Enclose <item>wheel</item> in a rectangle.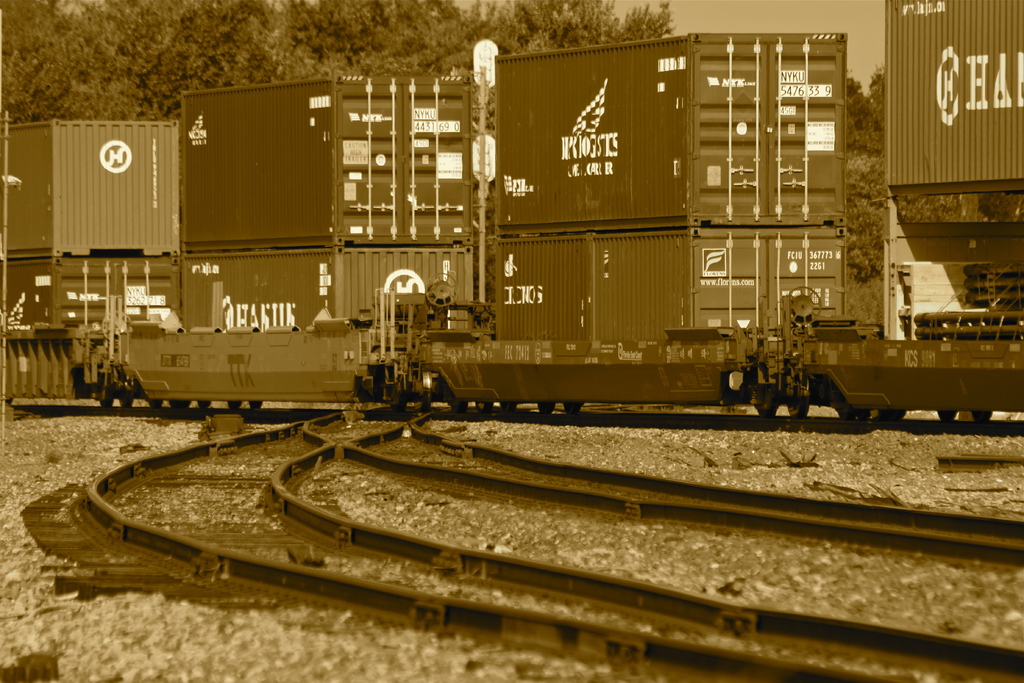
[476,402,492,415].
